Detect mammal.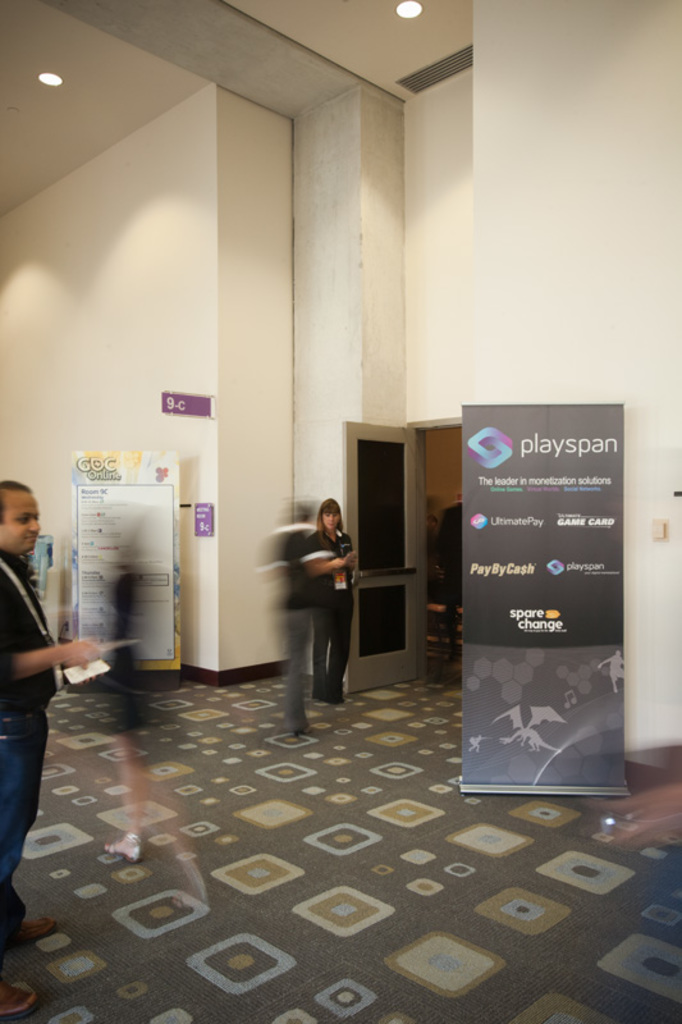
Detected at region(0, 479, 88, 1016).
